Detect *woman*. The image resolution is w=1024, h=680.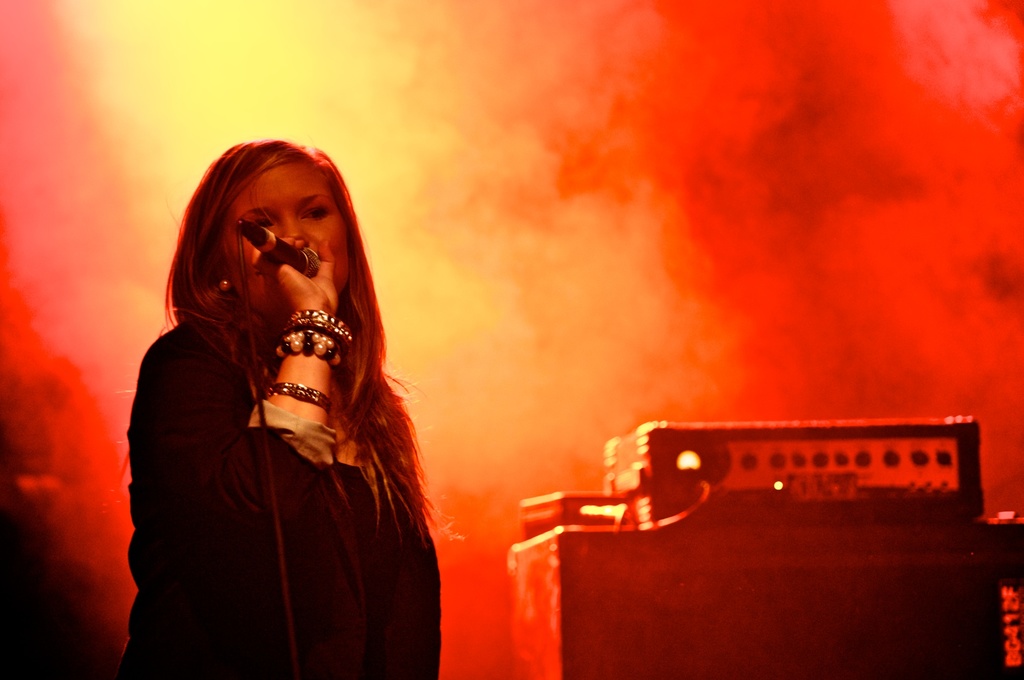
[108, 141, 433, 677].
